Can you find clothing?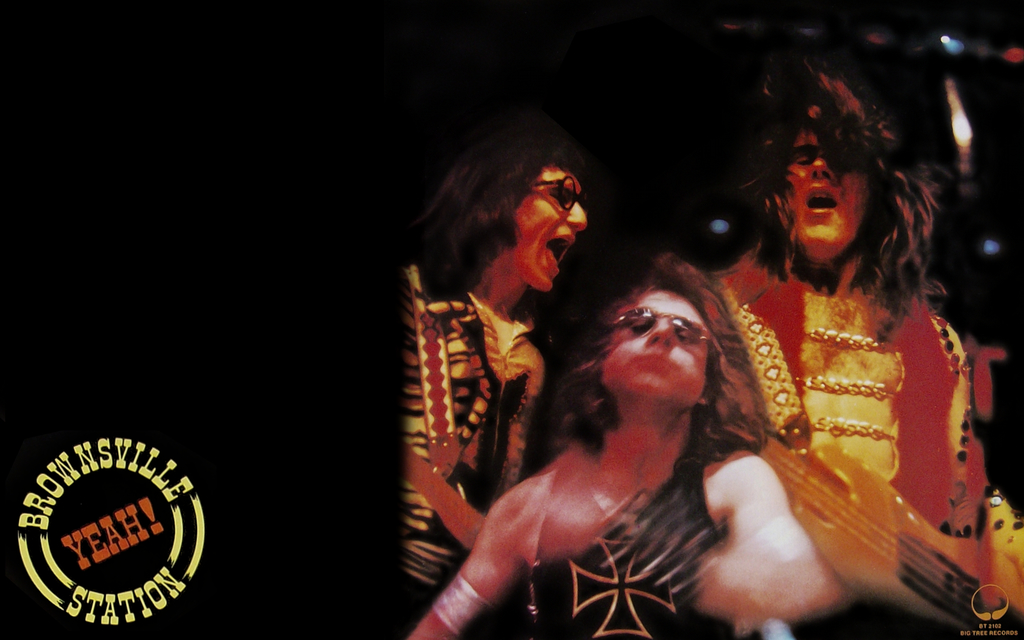
Yes, bounding box: rect(691, 235, 1005, 639).
